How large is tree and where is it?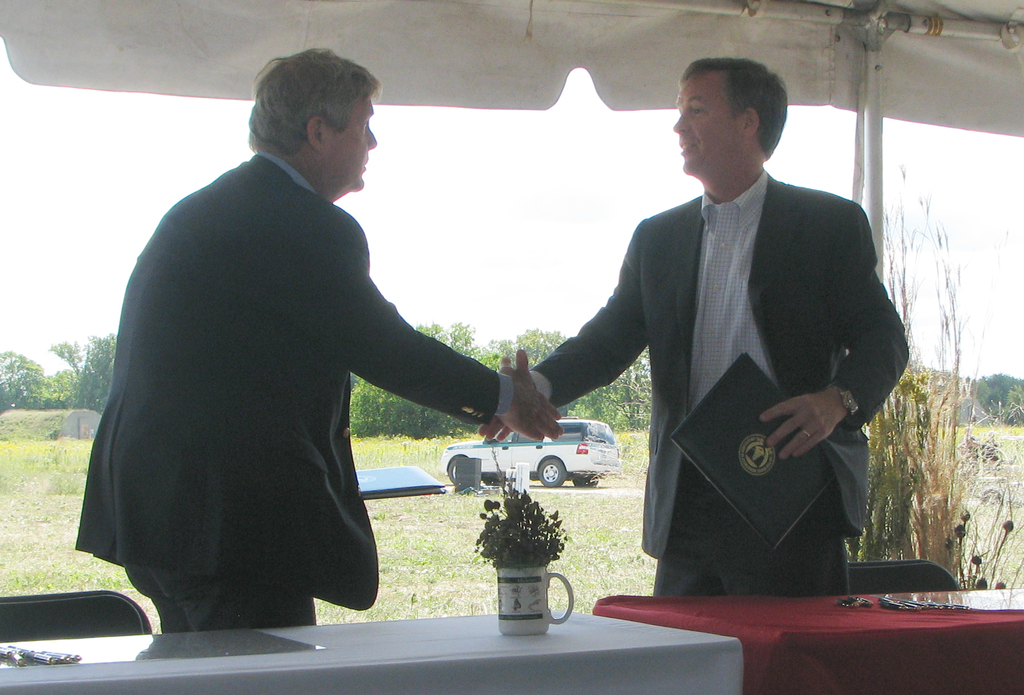
Bounding box: [65,326,118,413].
